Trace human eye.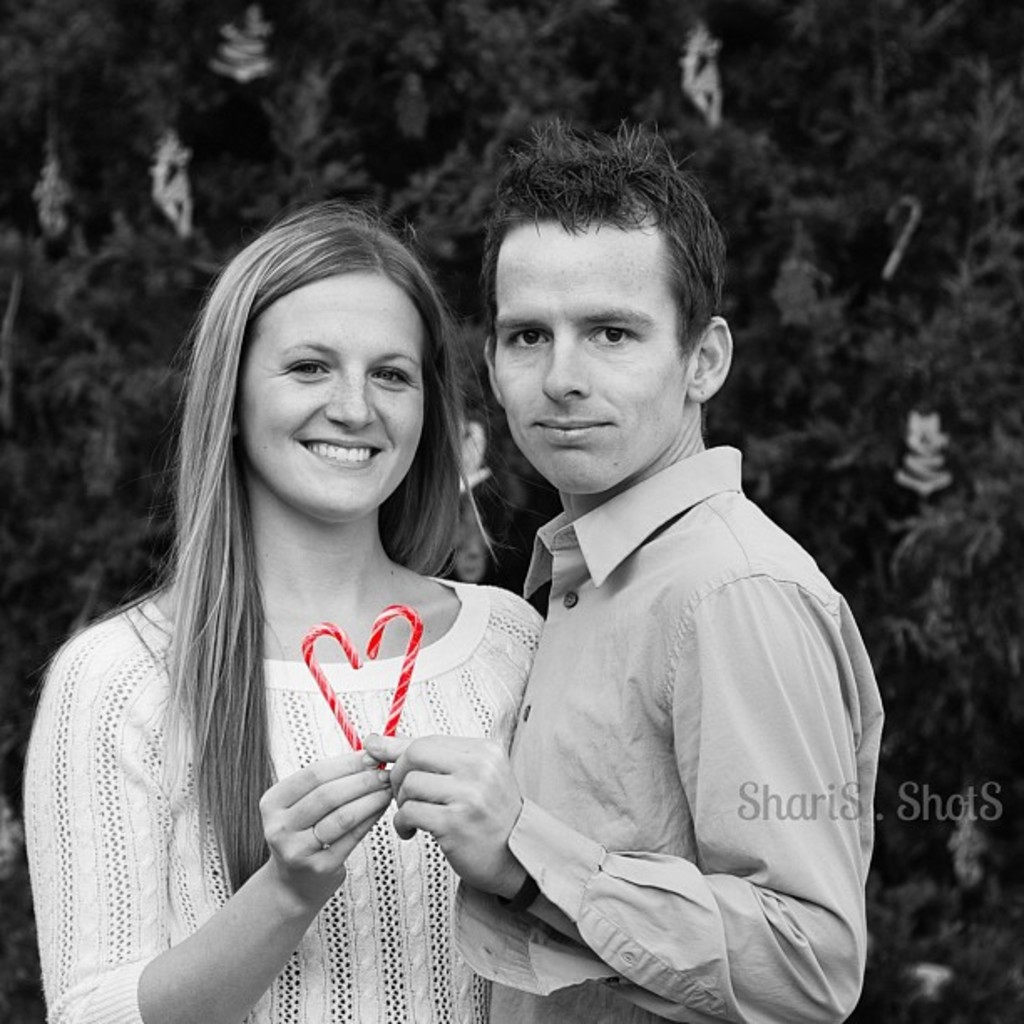
Traced to BBox(582, 315, 644, 355).
